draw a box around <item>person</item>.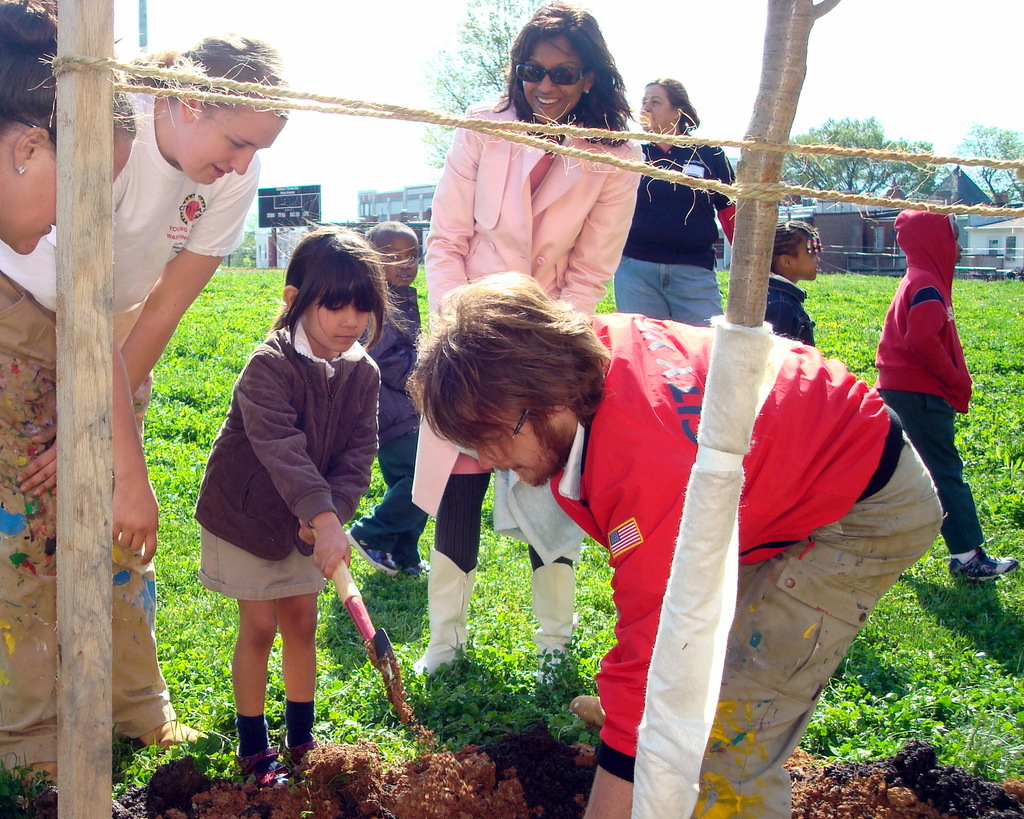
(left=860, top=168, right=991, bottom=612).
